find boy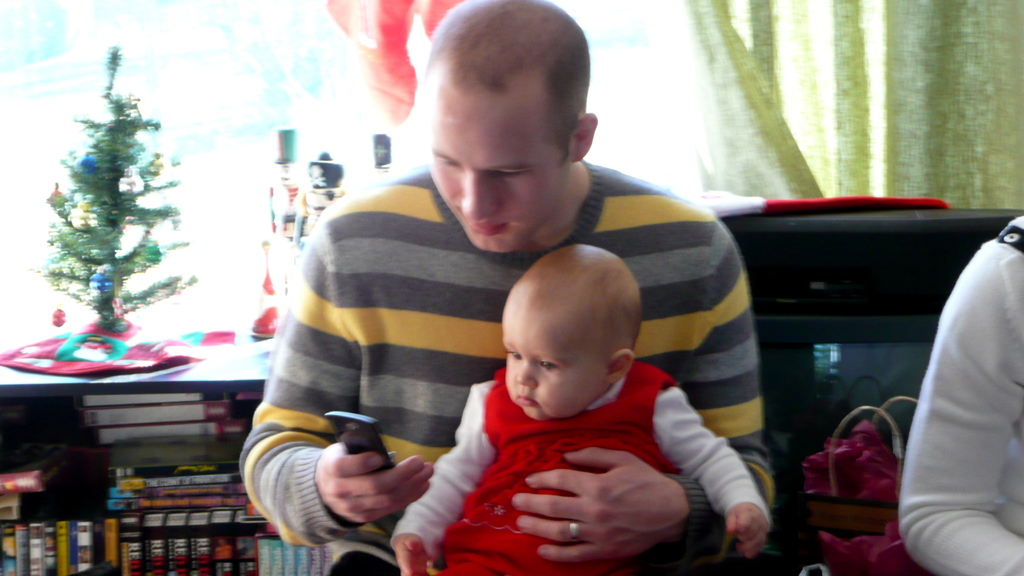
locate(385, 232, 778, 575)
